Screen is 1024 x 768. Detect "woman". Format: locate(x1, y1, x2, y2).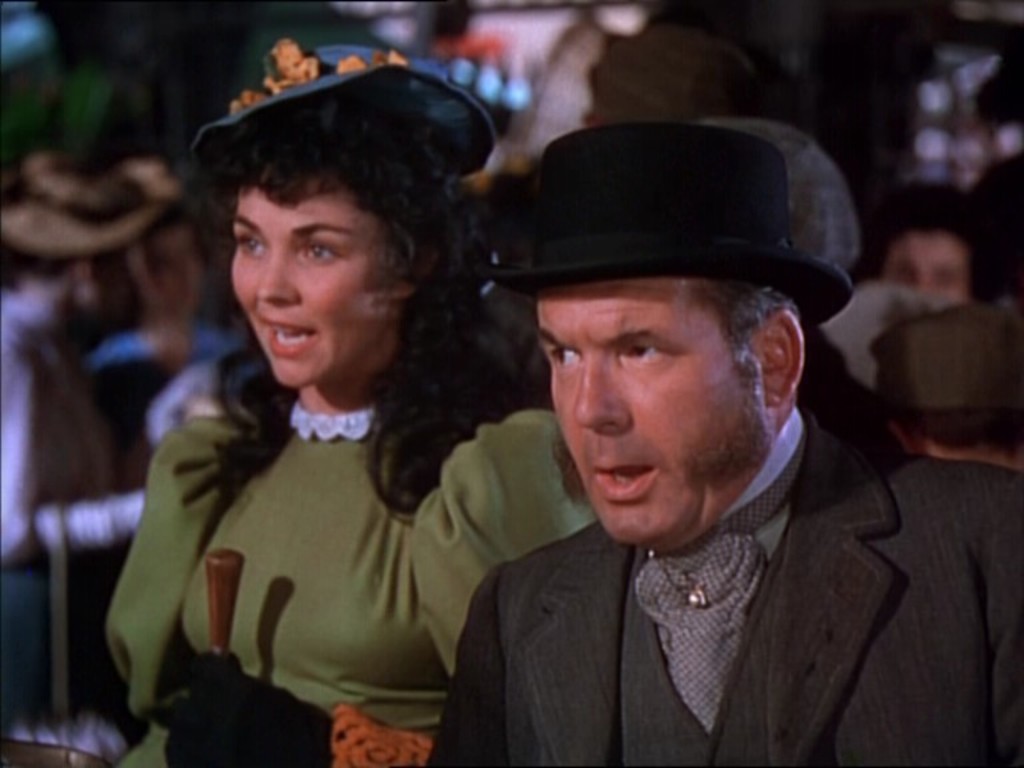
locate(91, 39, 613, 767).
